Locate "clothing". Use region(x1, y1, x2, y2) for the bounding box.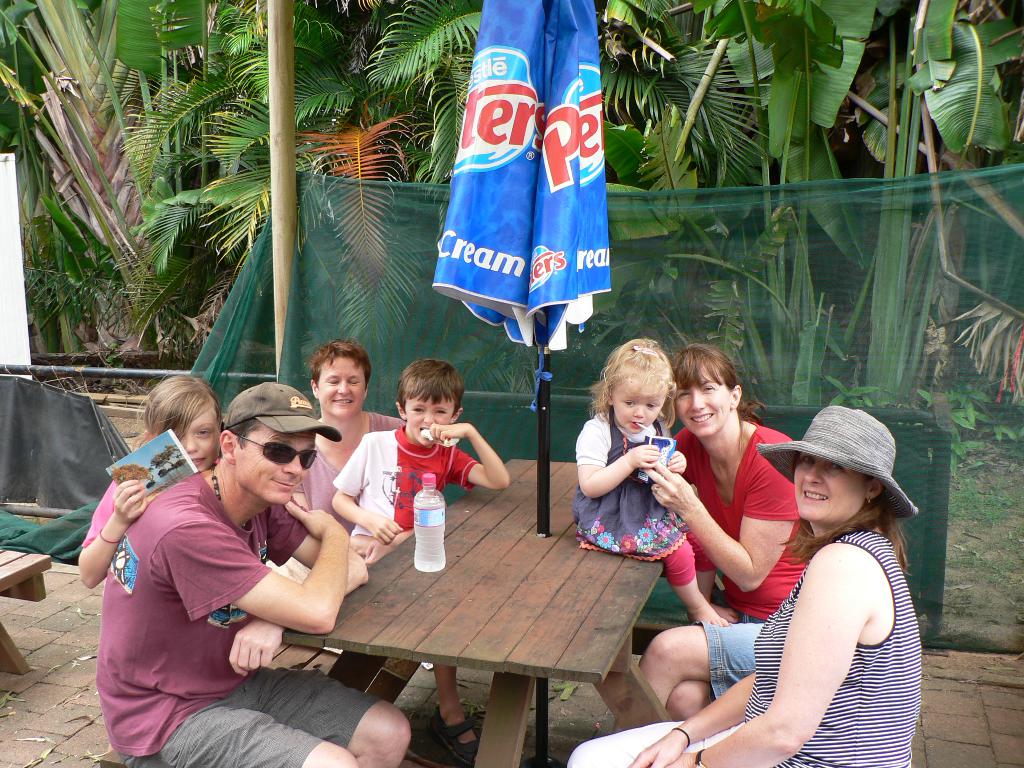
region(582, 413, 685, 556).
